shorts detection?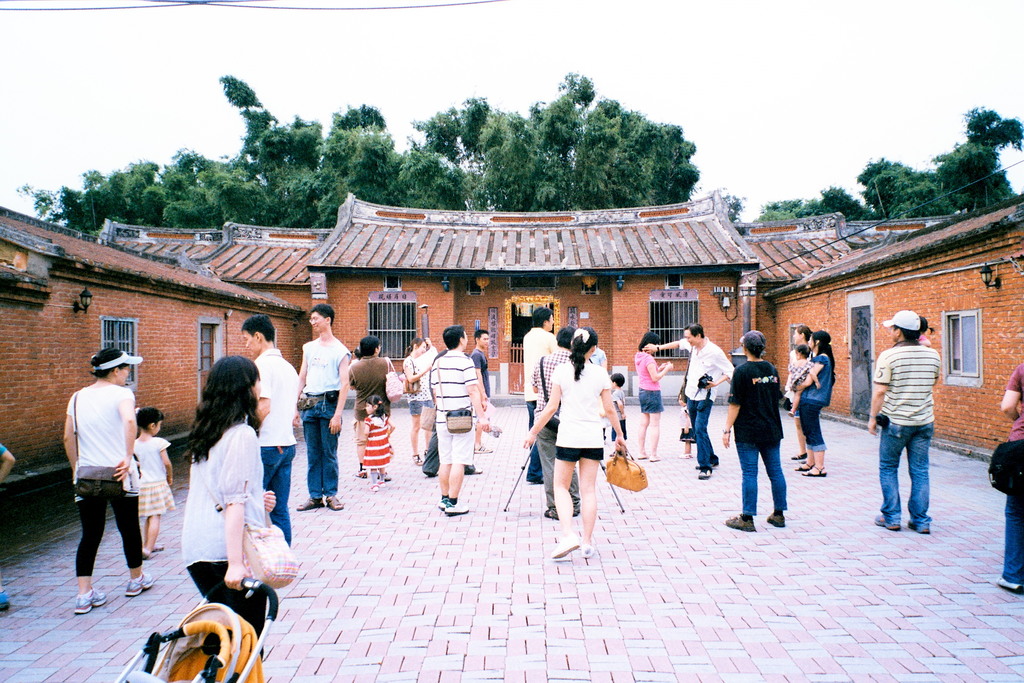
556 448 602 462
